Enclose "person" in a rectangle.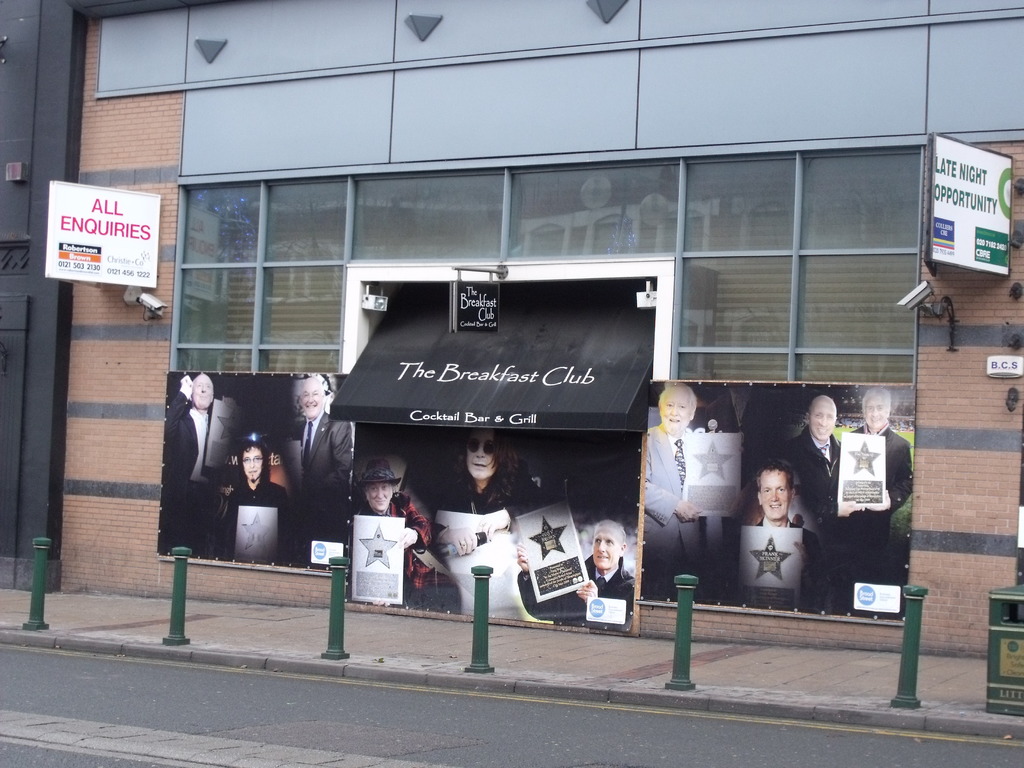
[628, 376, 715, 595].
